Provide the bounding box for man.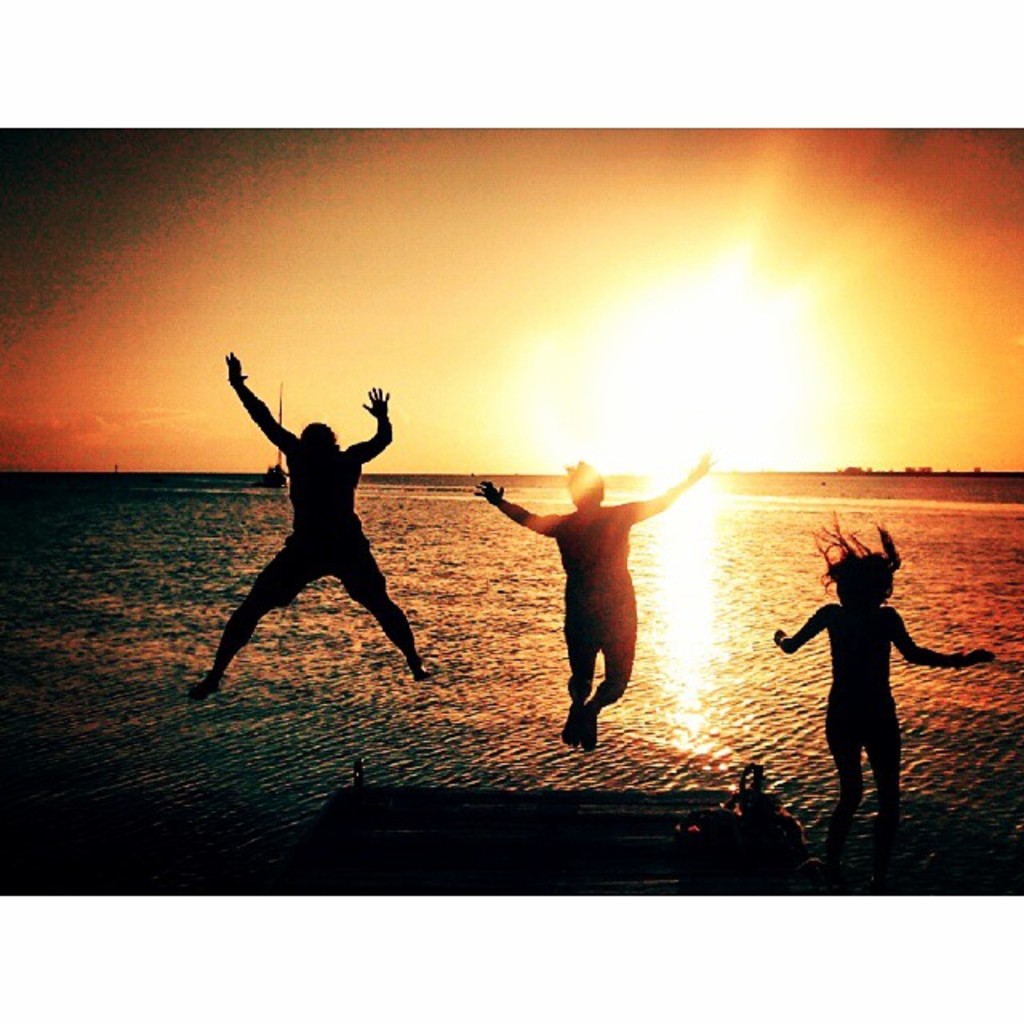
190:371:448:701.
